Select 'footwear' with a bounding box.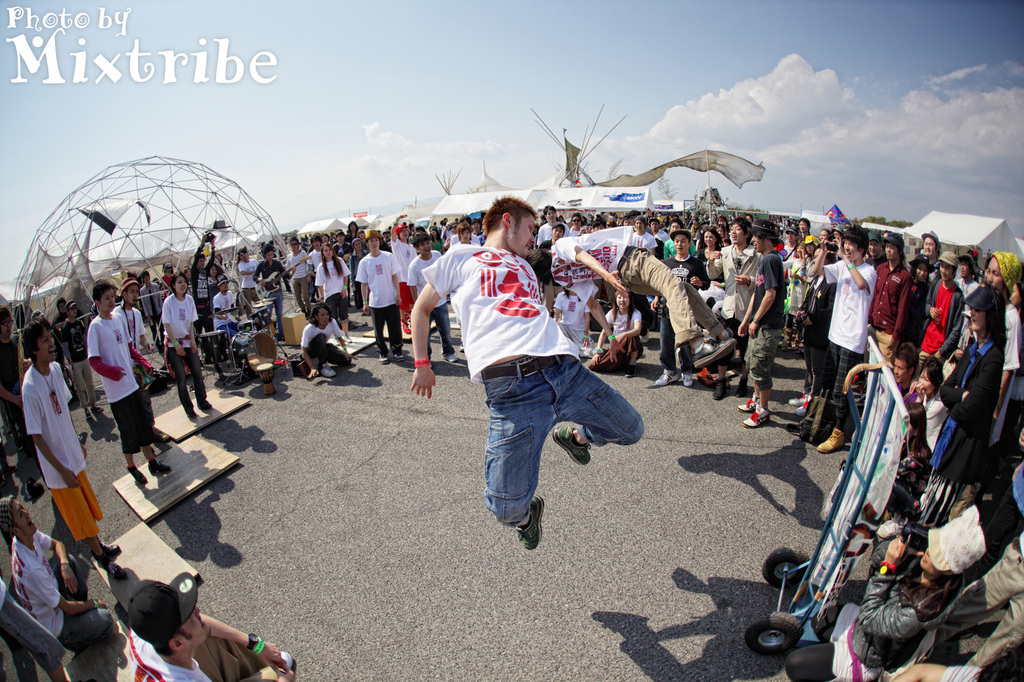
detection(656, 372, 675, 385).
